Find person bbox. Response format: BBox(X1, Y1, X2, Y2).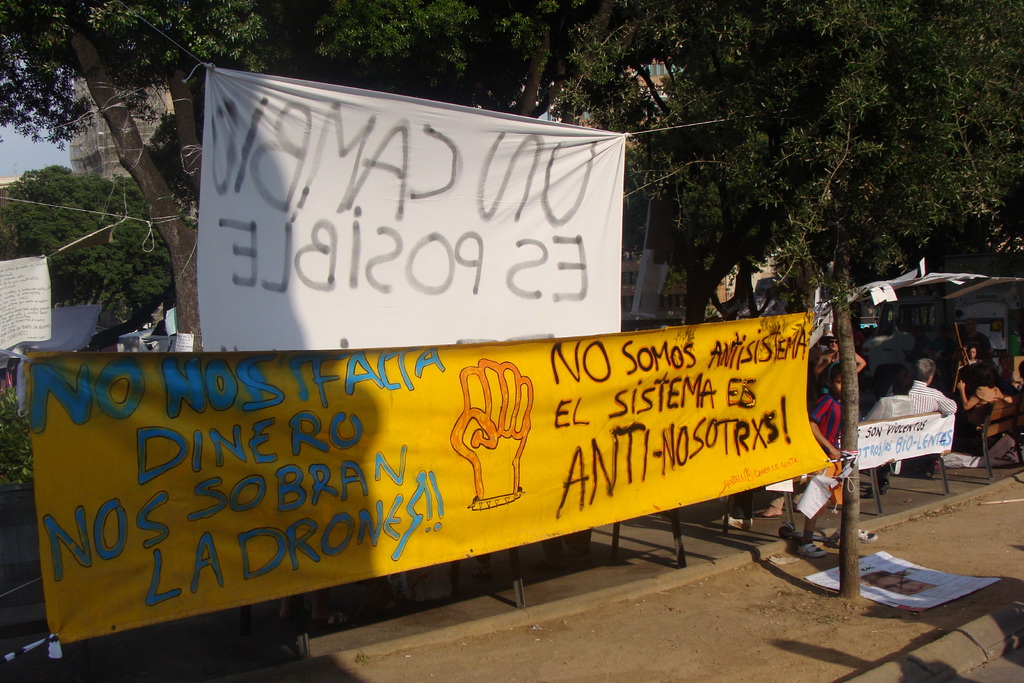
BBox(900, 356, 956, 416).
